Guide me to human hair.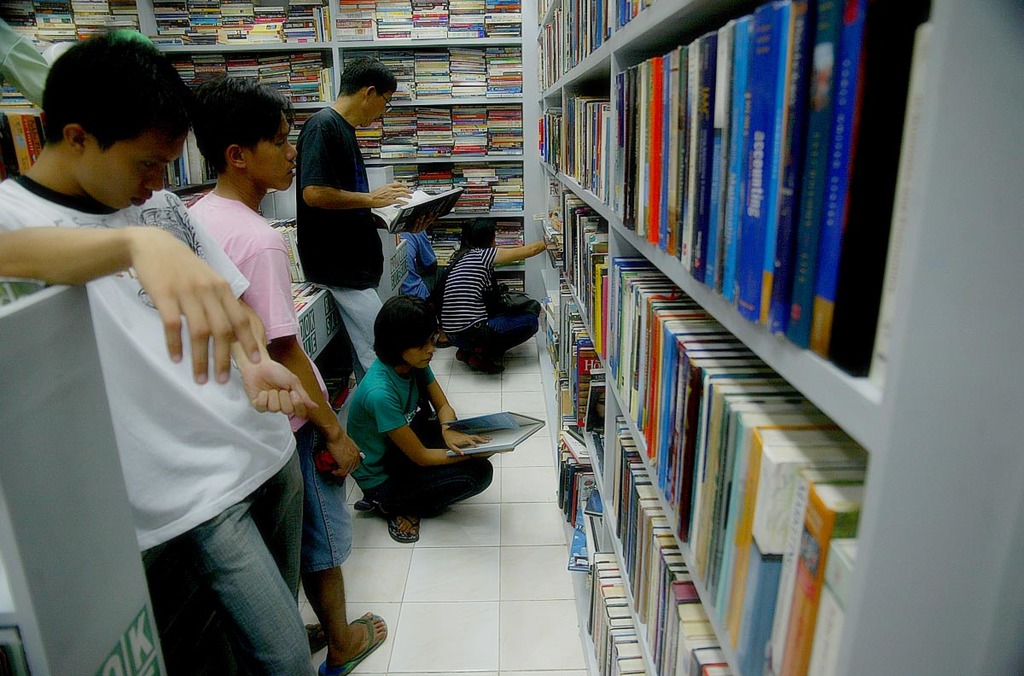
Guidance: [443,217,496,277].
